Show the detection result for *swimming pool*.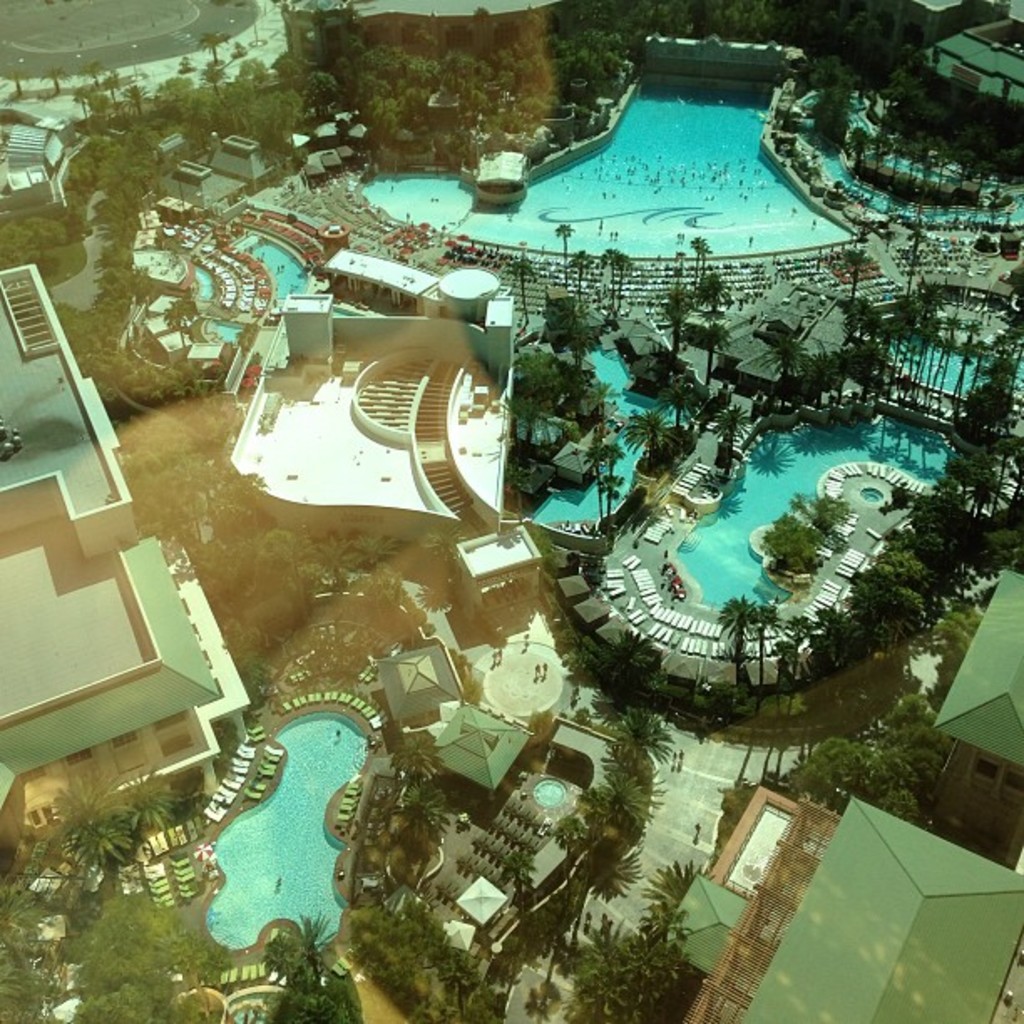
[360,64,862,263].
